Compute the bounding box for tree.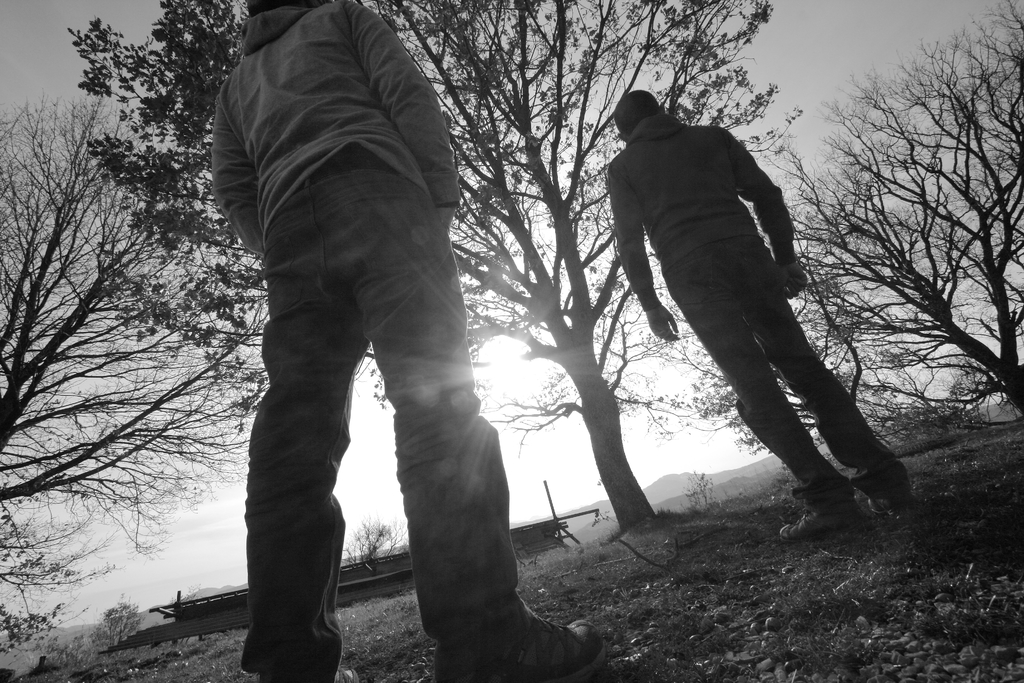
[761, 0, 1023, 434].
